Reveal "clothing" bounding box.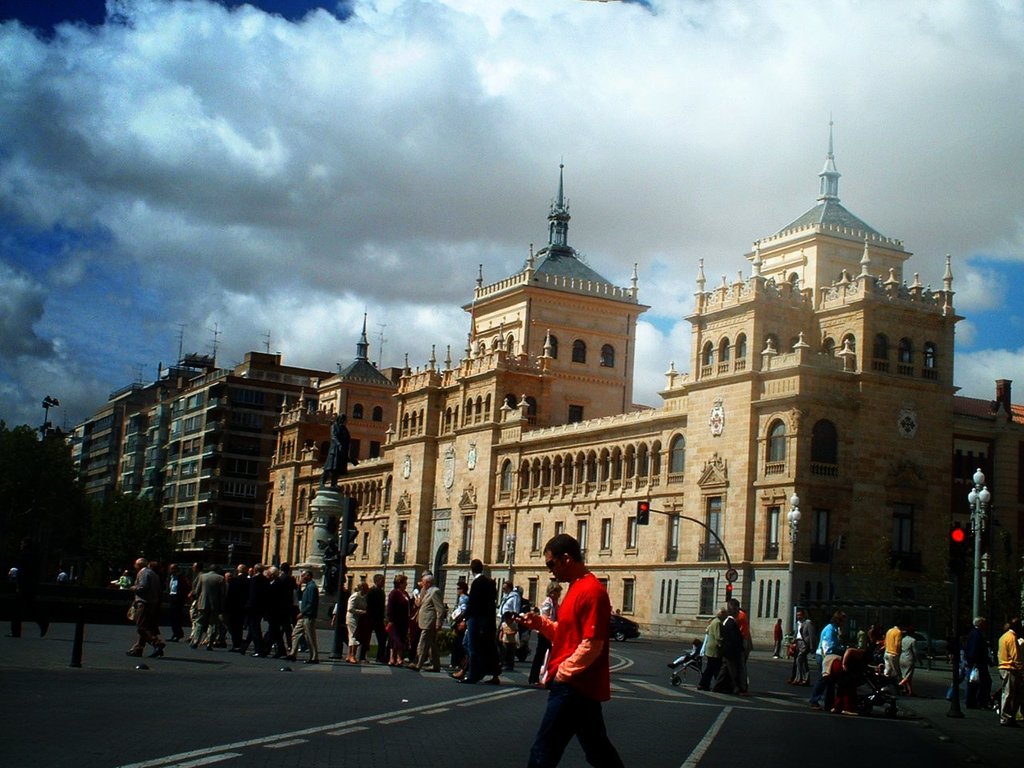
Revealed: <region>530, 598, 558, 679</region>.
